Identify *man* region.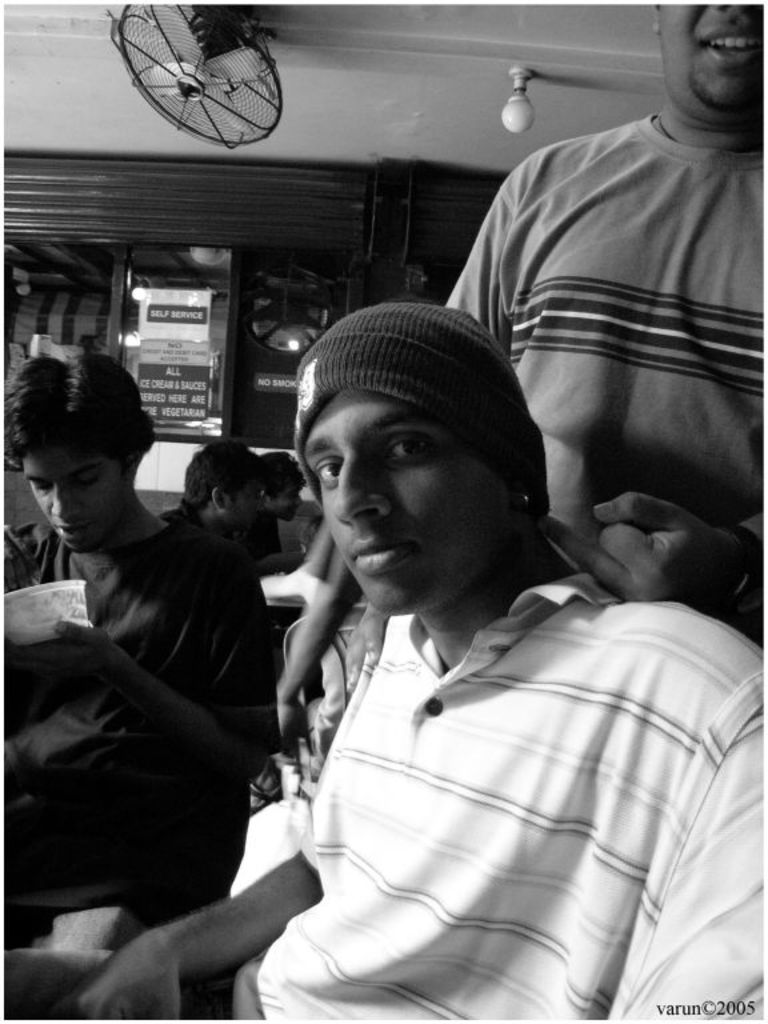
Region: select_region(0, 341, 293, 927).
